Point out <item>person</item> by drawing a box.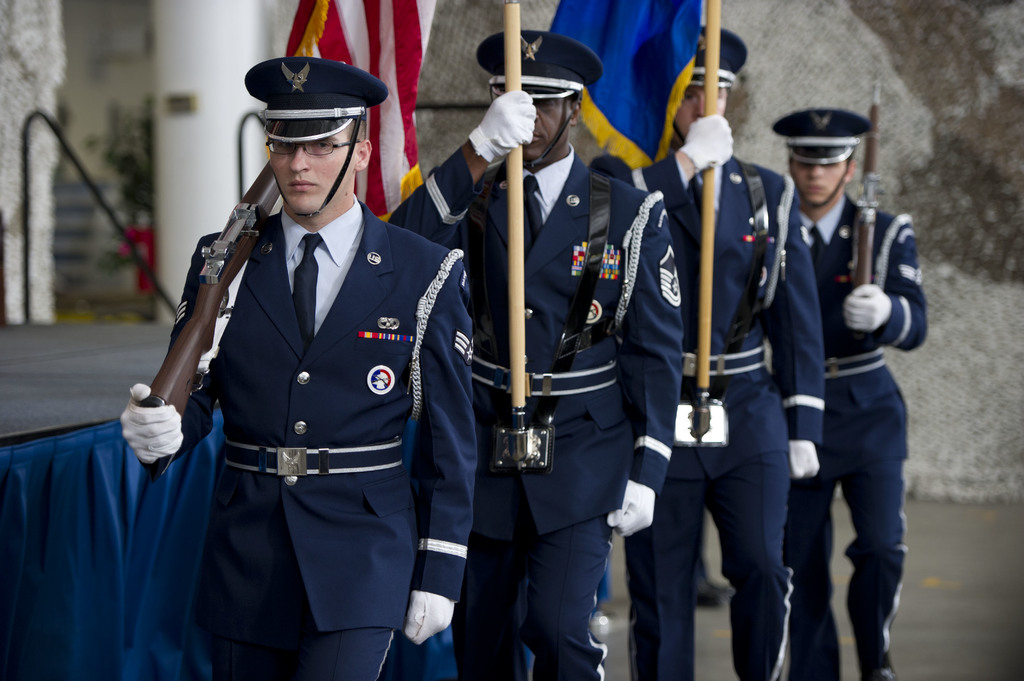
BBox(588, 22, 828, 680).
